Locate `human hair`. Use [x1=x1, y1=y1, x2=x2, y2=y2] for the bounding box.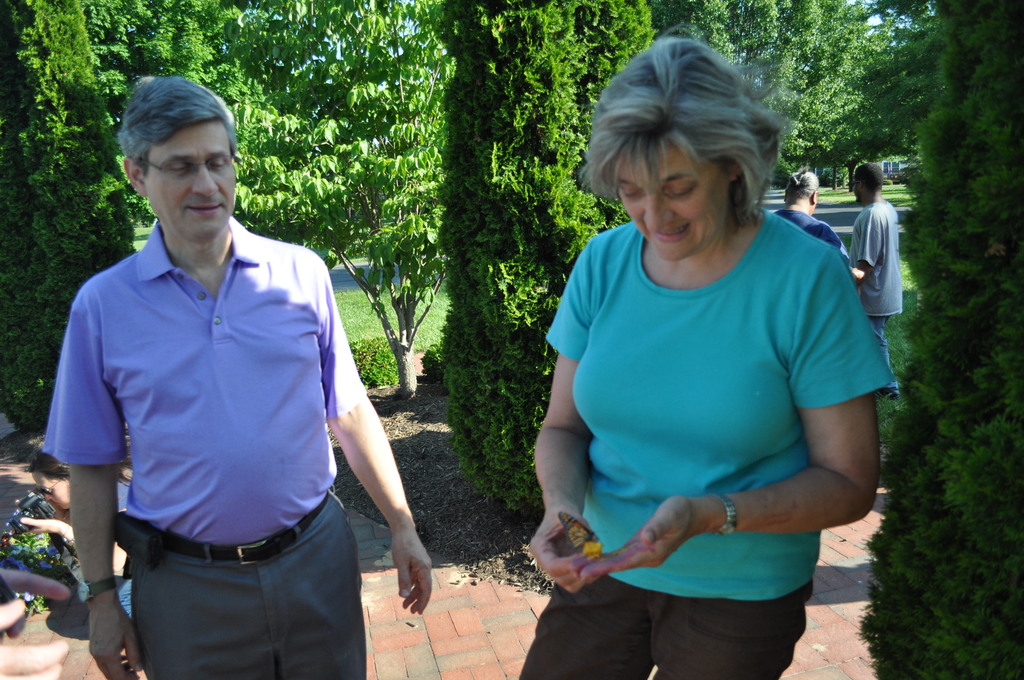
[x1=609, y1=26, x2=787, y2=250].
